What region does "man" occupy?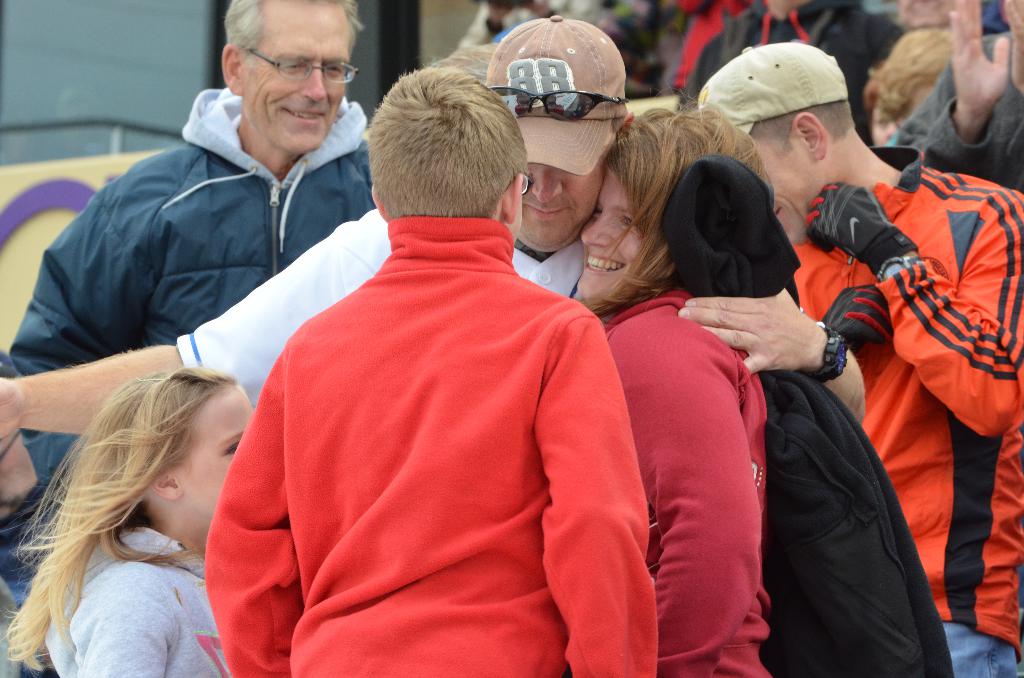
BBox(694, 40, 1023, 677).
